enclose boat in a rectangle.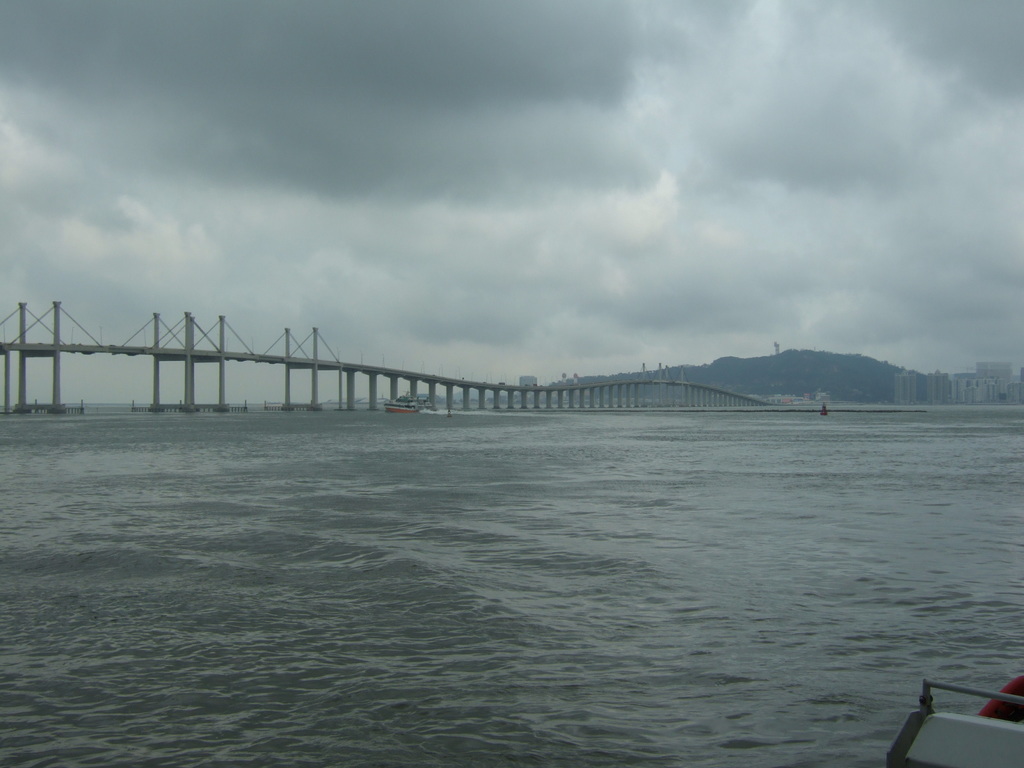
(884,670,1023,767).
